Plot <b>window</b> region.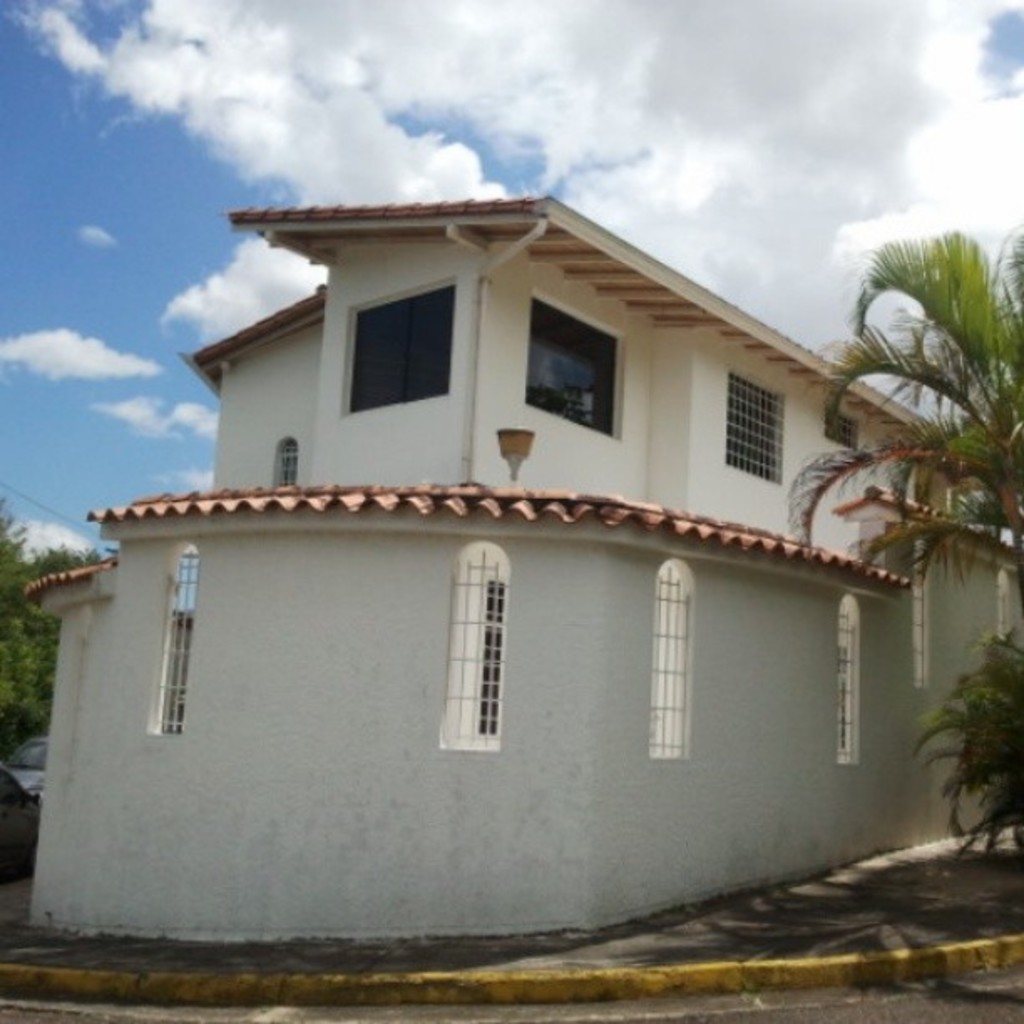
Plotted at (825,592,865,775).
